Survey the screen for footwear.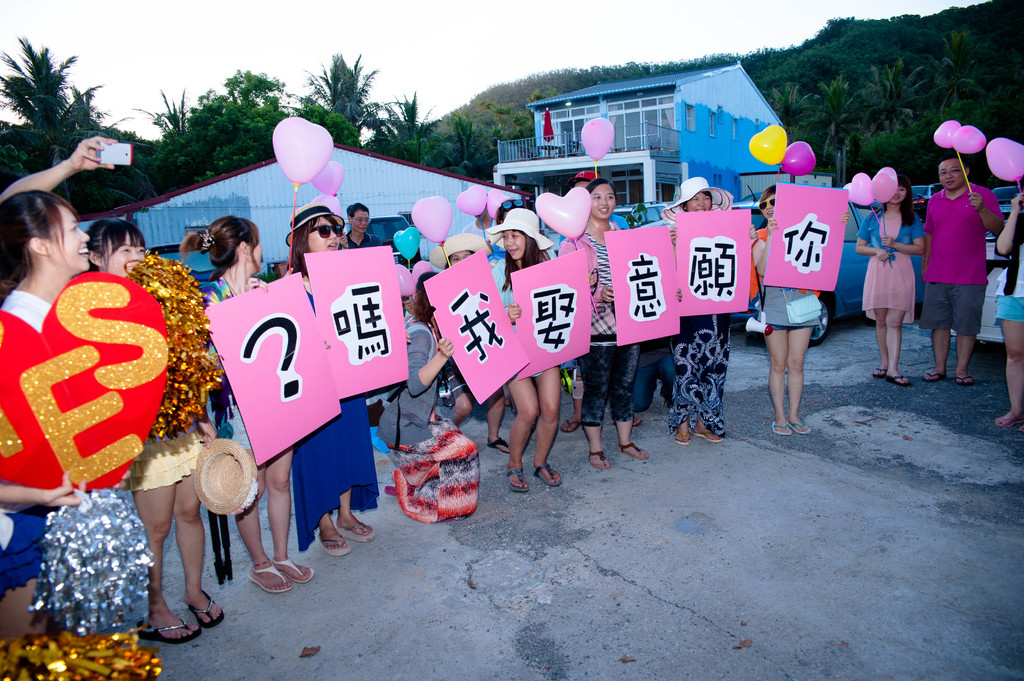
Survey found: (924,373,945,383).
